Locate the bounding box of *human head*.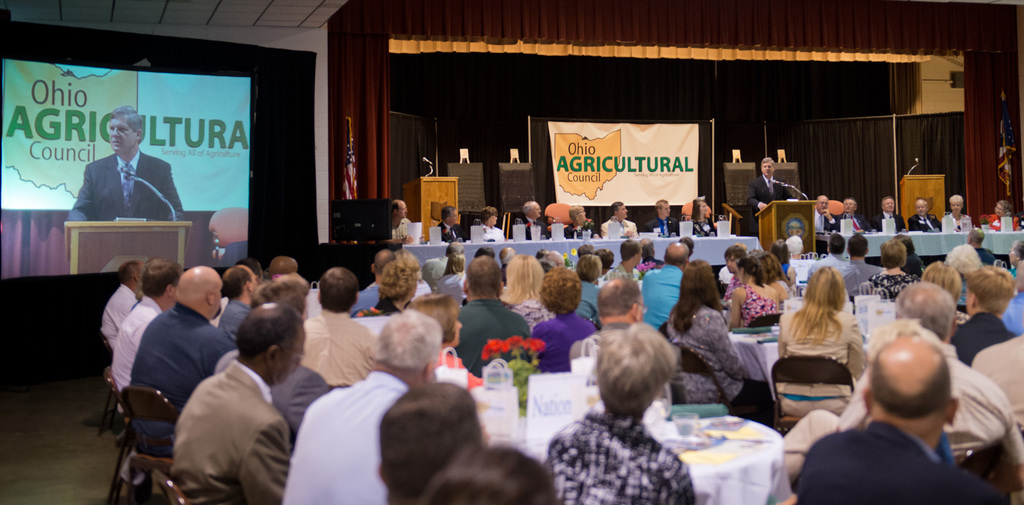
Bounding box: x1=991 y1=198 x2=1012 y2=217.
